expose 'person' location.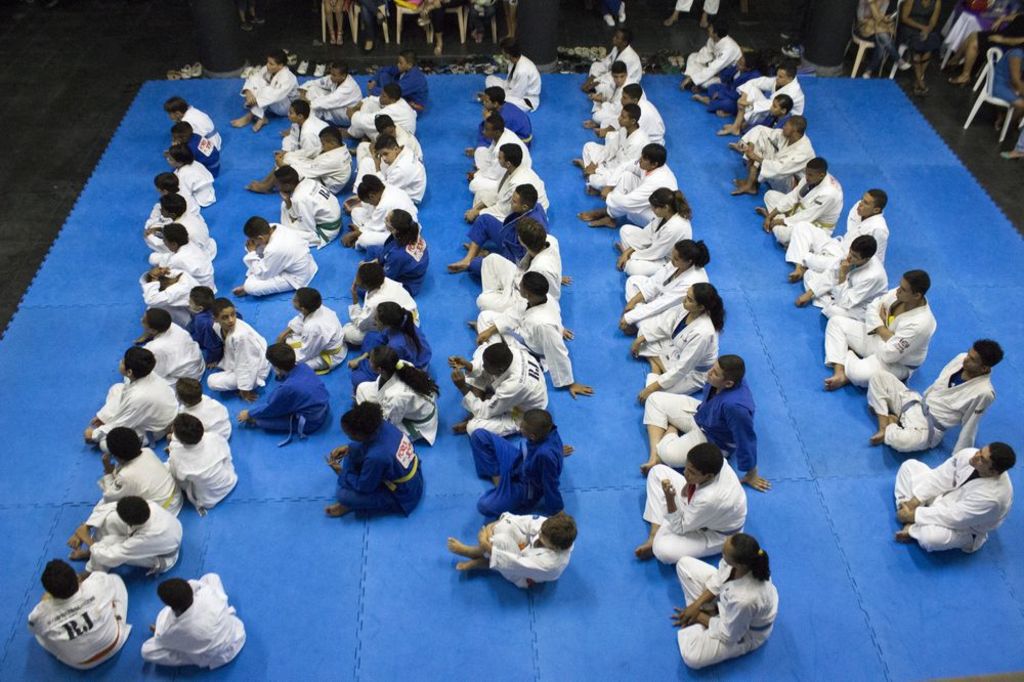
Exposed at x1=352, y1=342, x2=438, y2=445.
